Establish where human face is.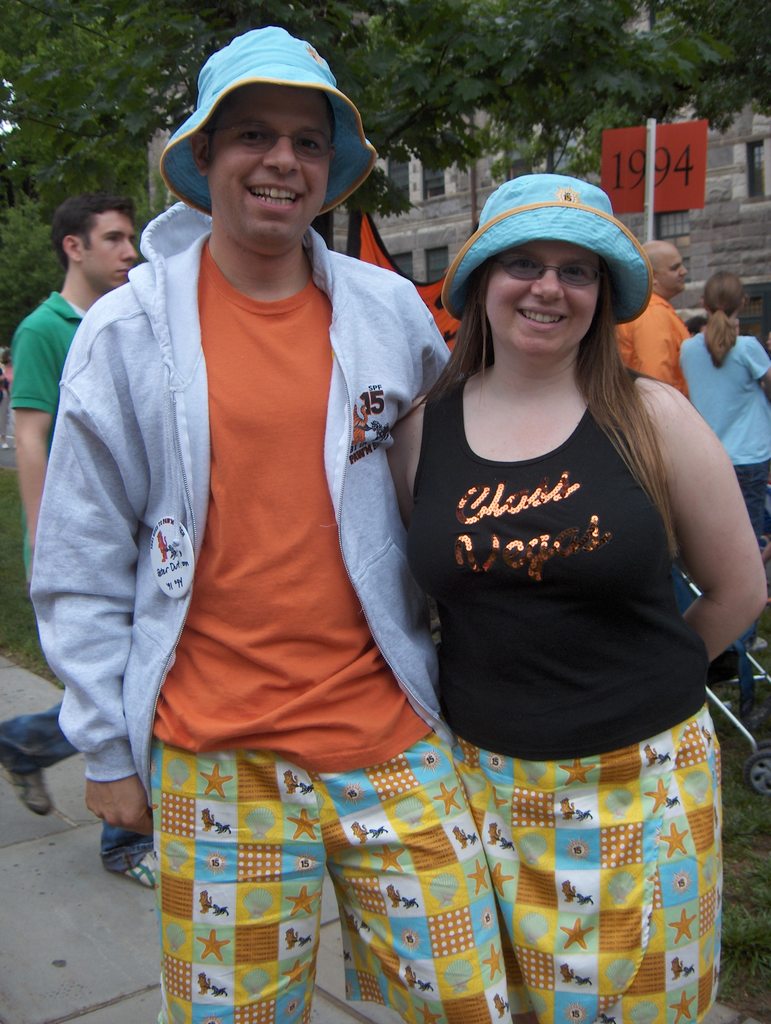
Established at <bbox>204, 84, 336, 247</bbox>.
